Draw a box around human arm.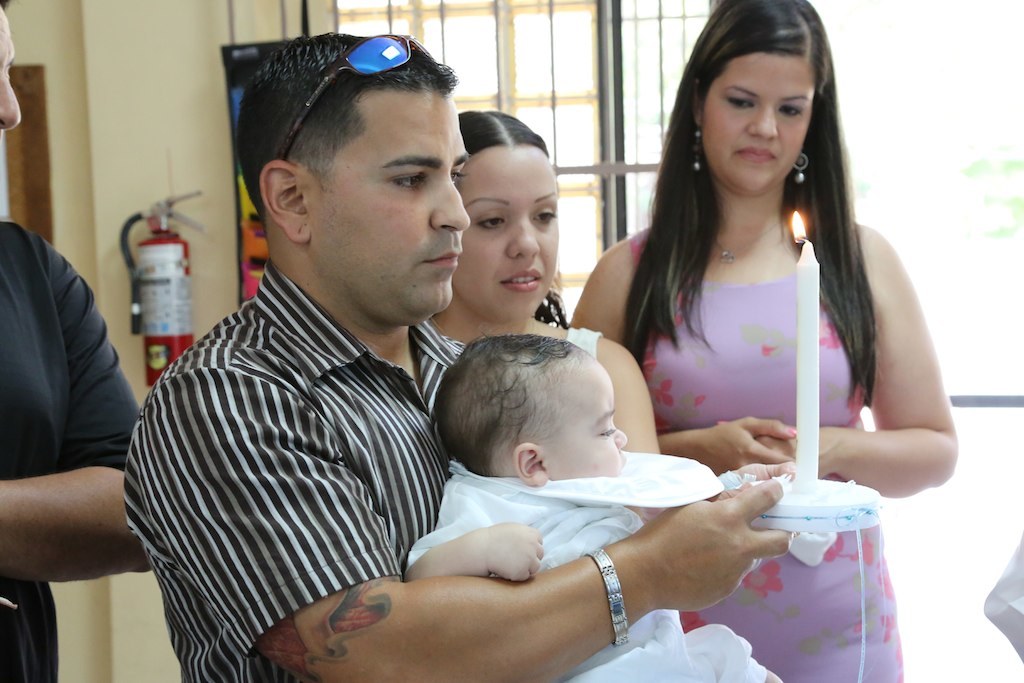
box(736, 221, 964, 503).
